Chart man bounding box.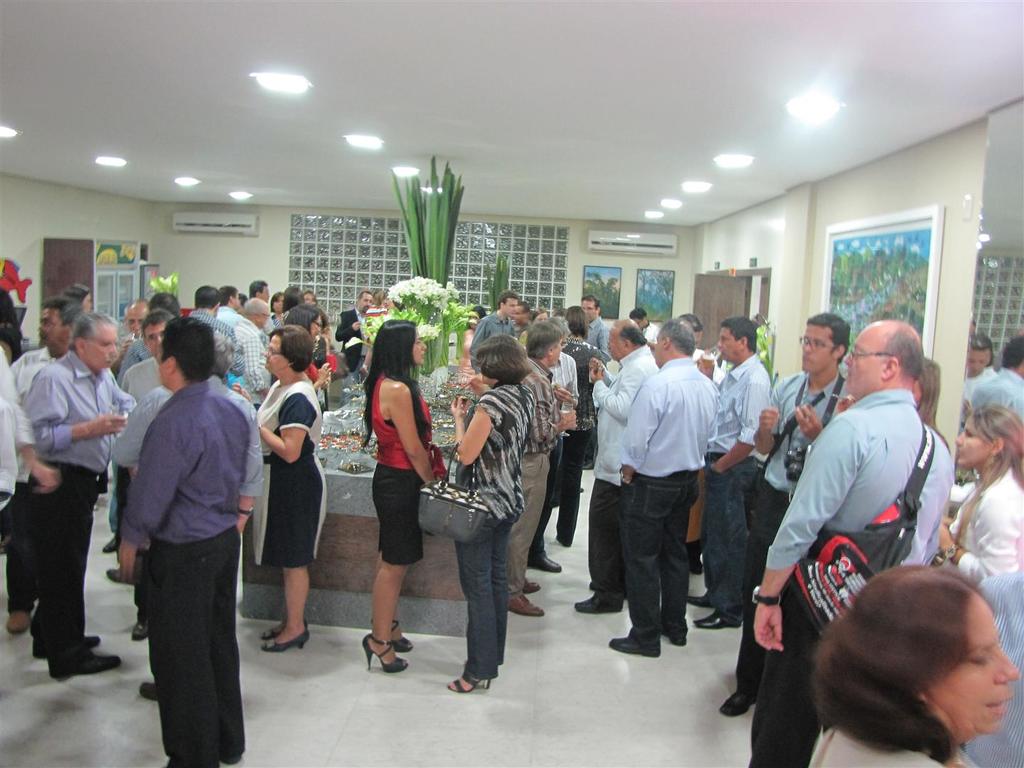
Charted: l=466, t=288, r=518, b=369.
